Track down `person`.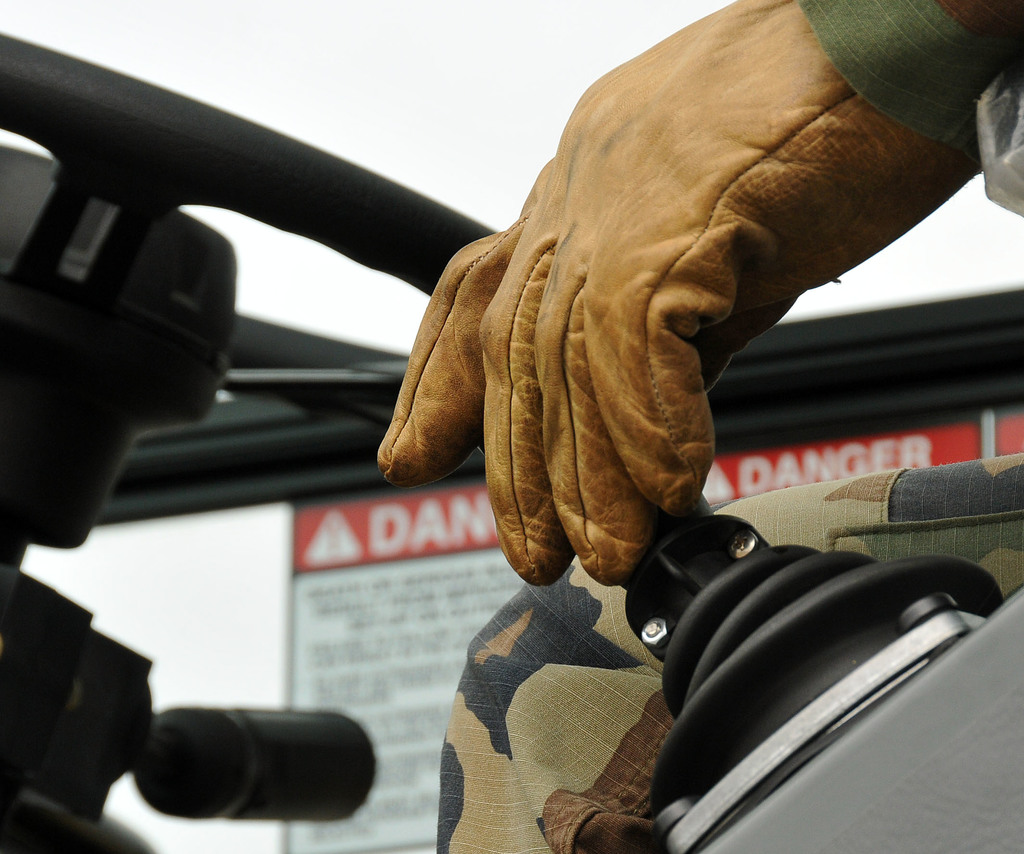
Tracked to bbox=[378, 0, 1023, 585].
